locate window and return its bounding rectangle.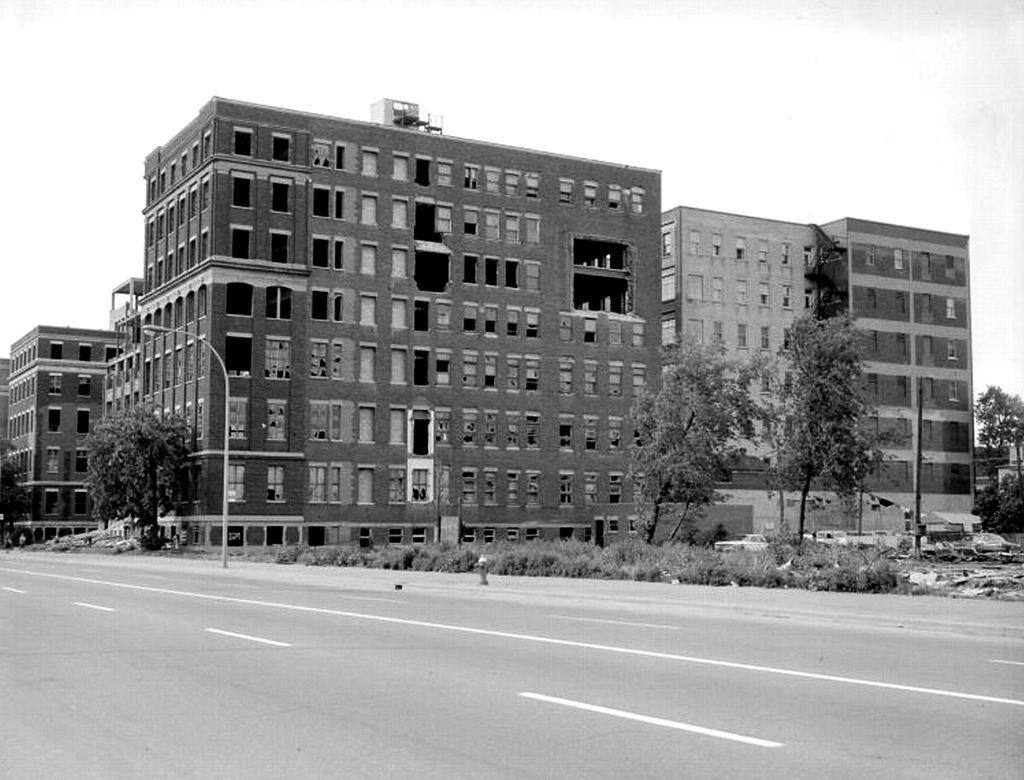
(266,233,292,265).
